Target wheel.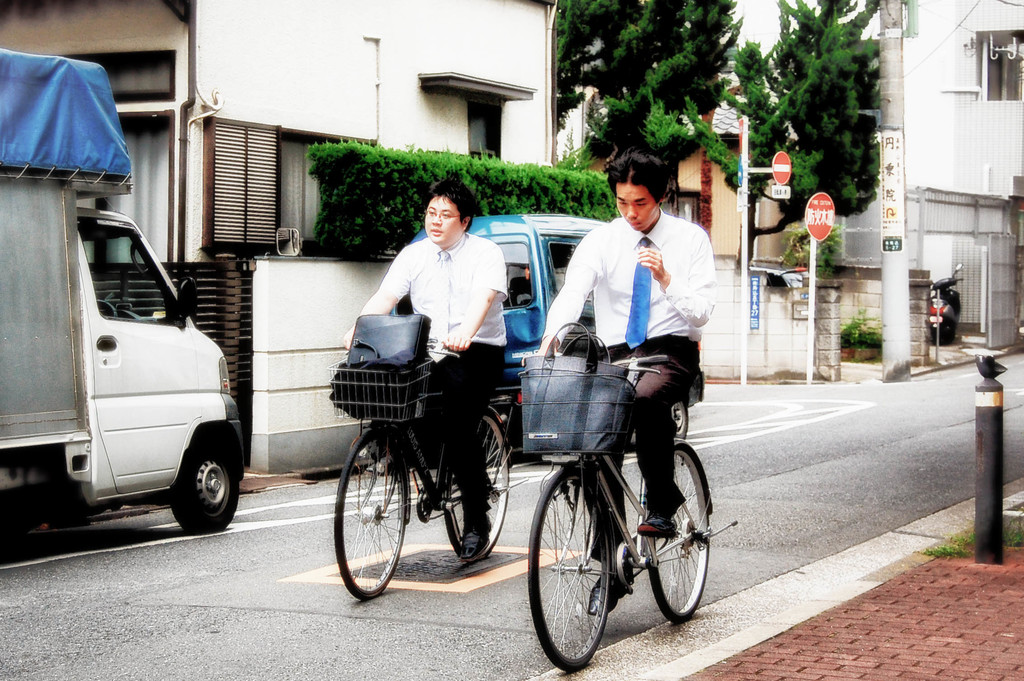
Target region: 171 437 238 534.
